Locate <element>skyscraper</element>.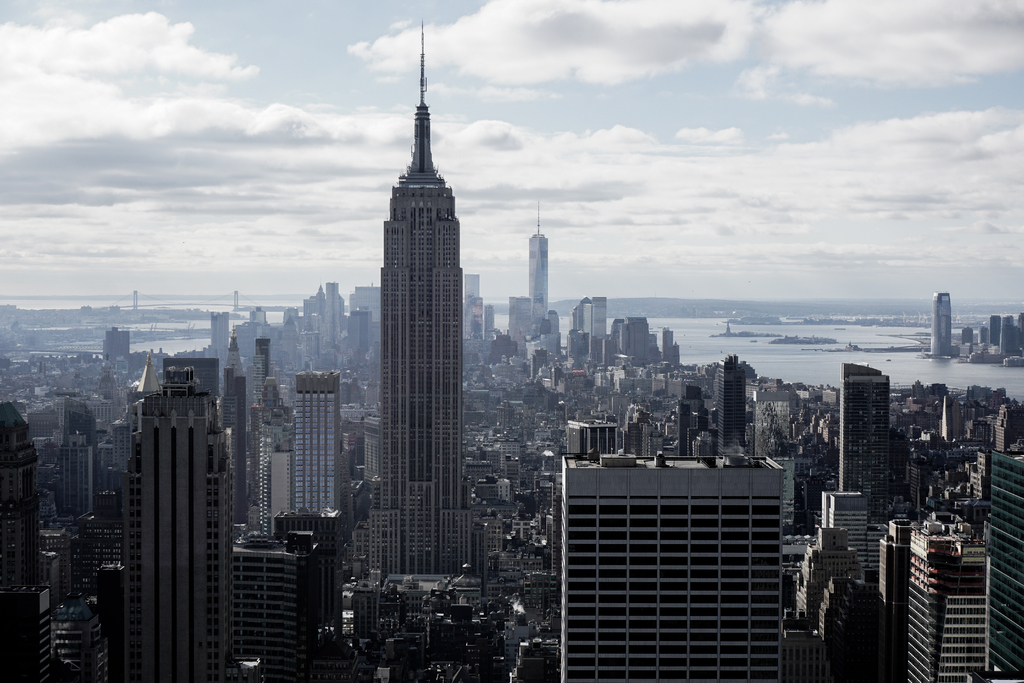
Bounding box: x1=717, y1=358, x2=744, y2=454.
